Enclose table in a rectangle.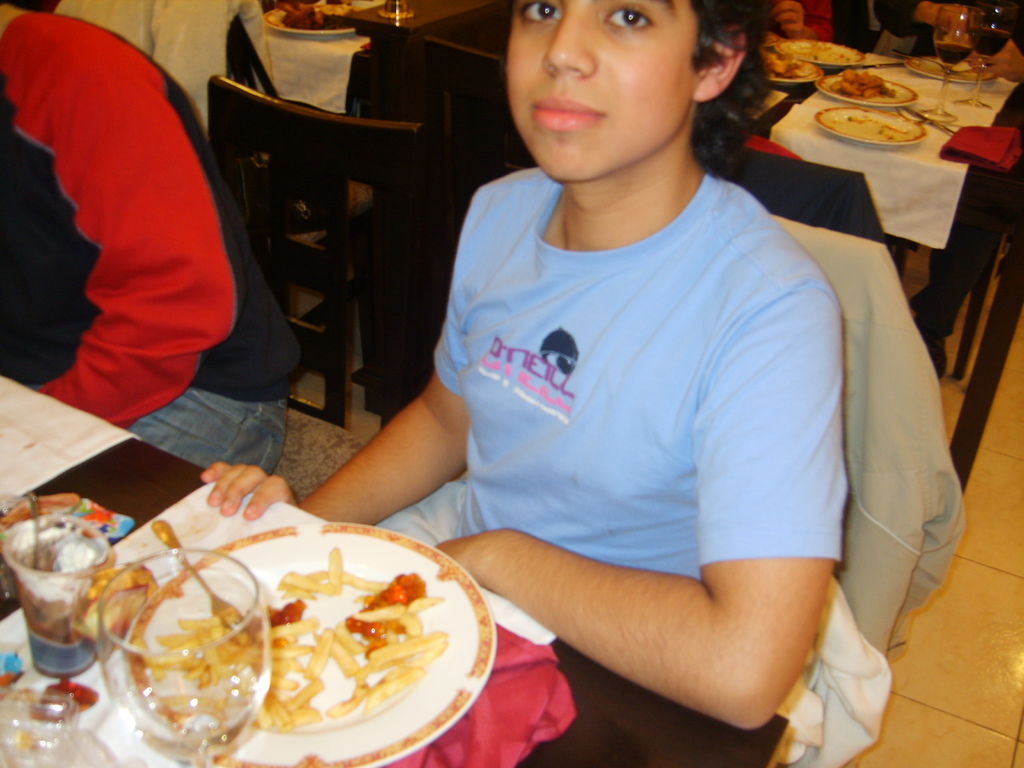
(left=704, top=0, right=1018, bottom=335).
